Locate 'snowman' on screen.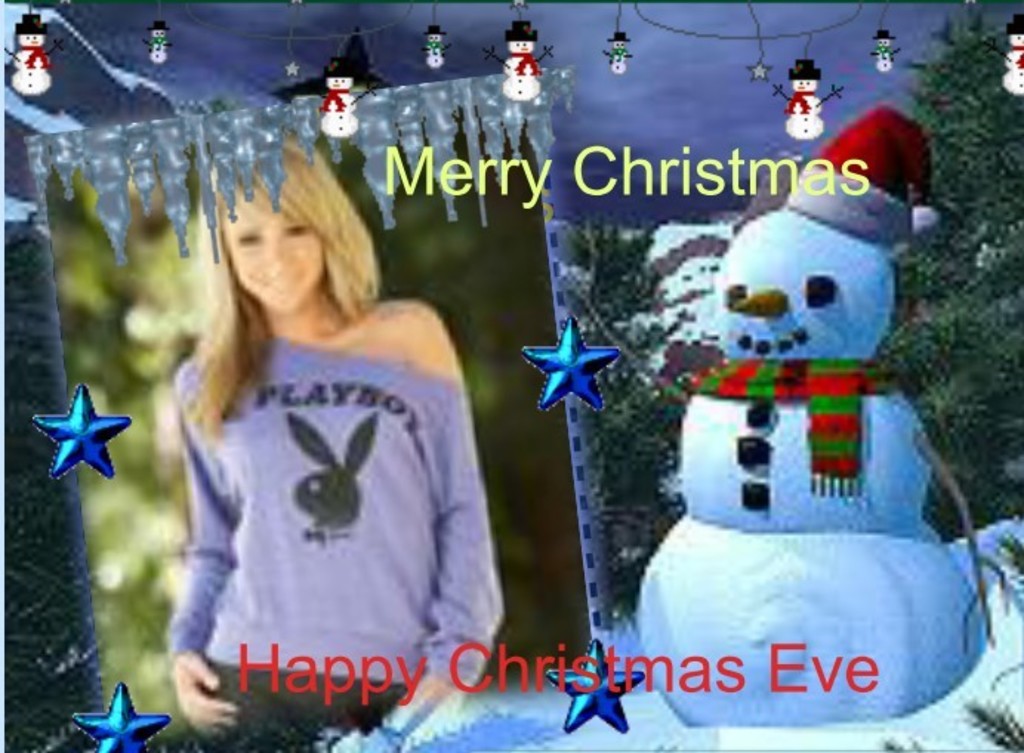
On screen at x1=587, y1=19, x2=638, y2=86.
